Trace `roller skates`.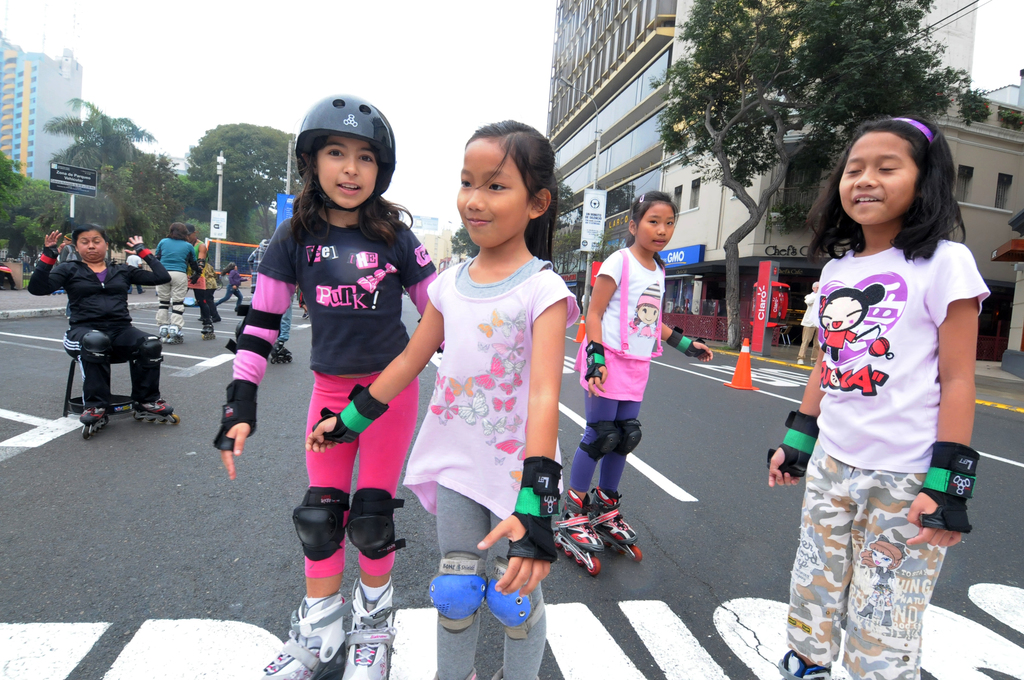
Traced to bbox=[778, 652, 832, 679].
